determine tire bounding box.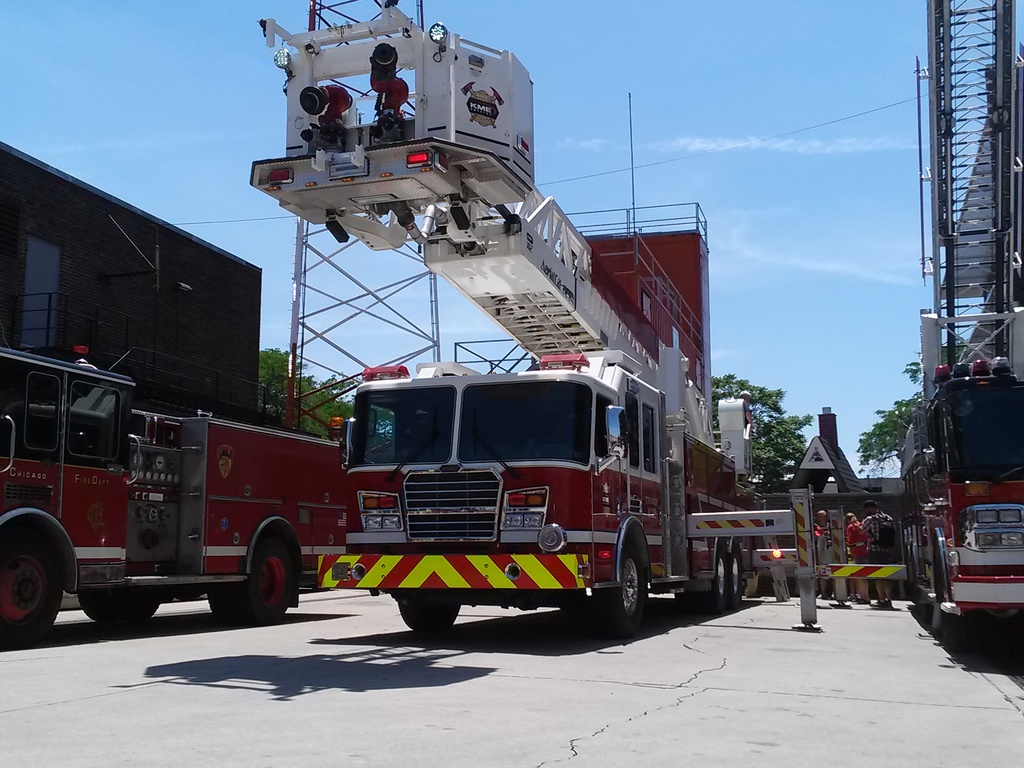
Determined: <box>727,543,742,607</box>.
